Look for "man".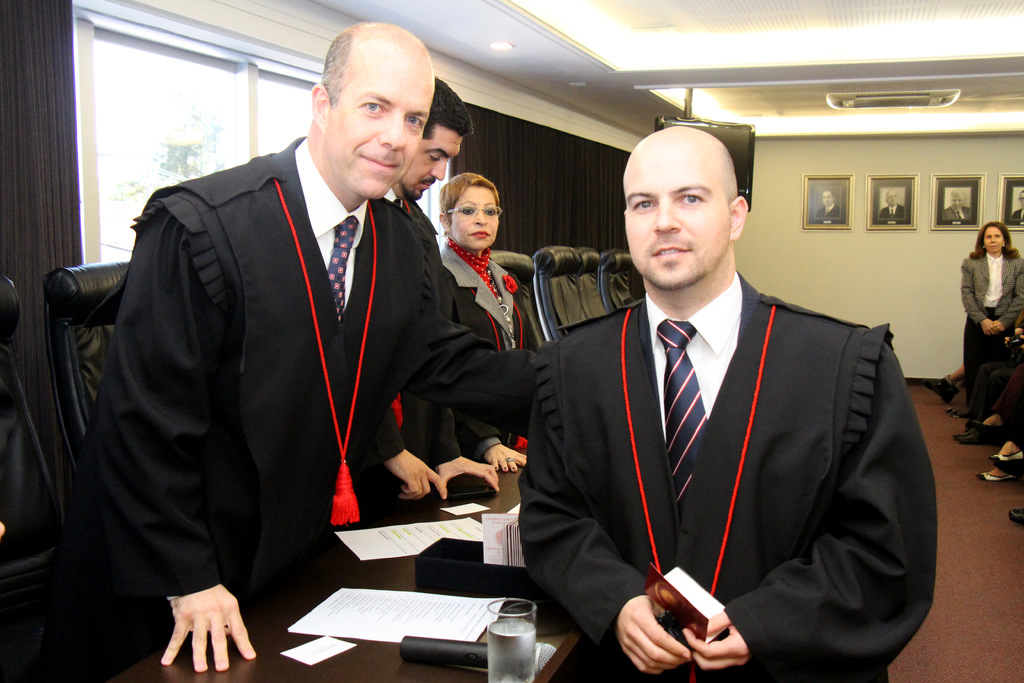
Found: left=351, top=86, right=502, bottom=532.
